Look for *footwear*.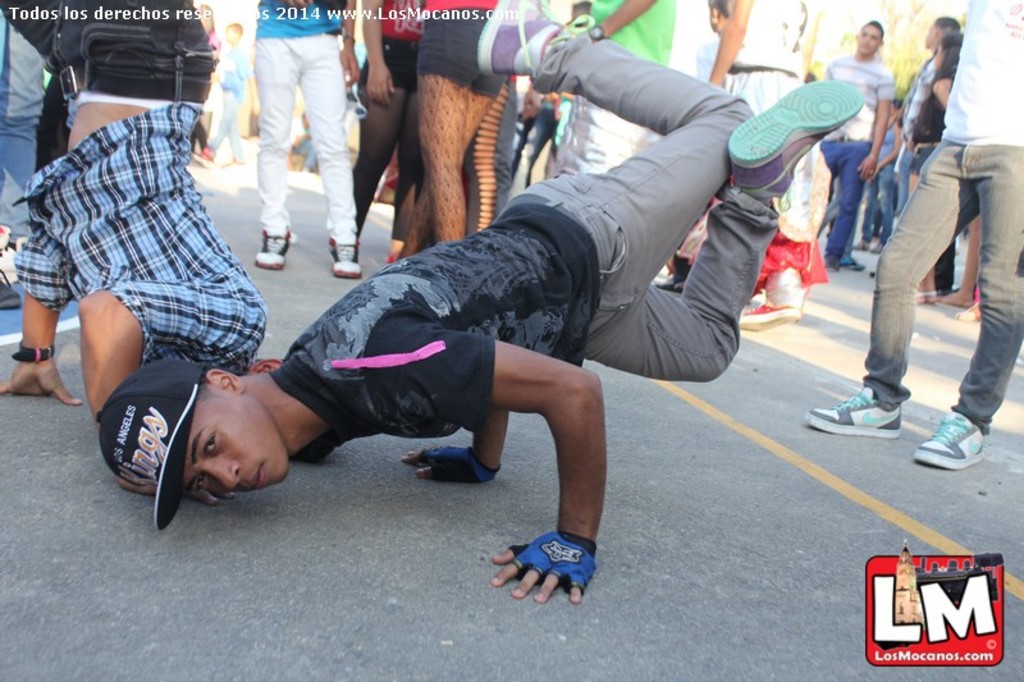
Found: [929, 404, 1000, 473].
